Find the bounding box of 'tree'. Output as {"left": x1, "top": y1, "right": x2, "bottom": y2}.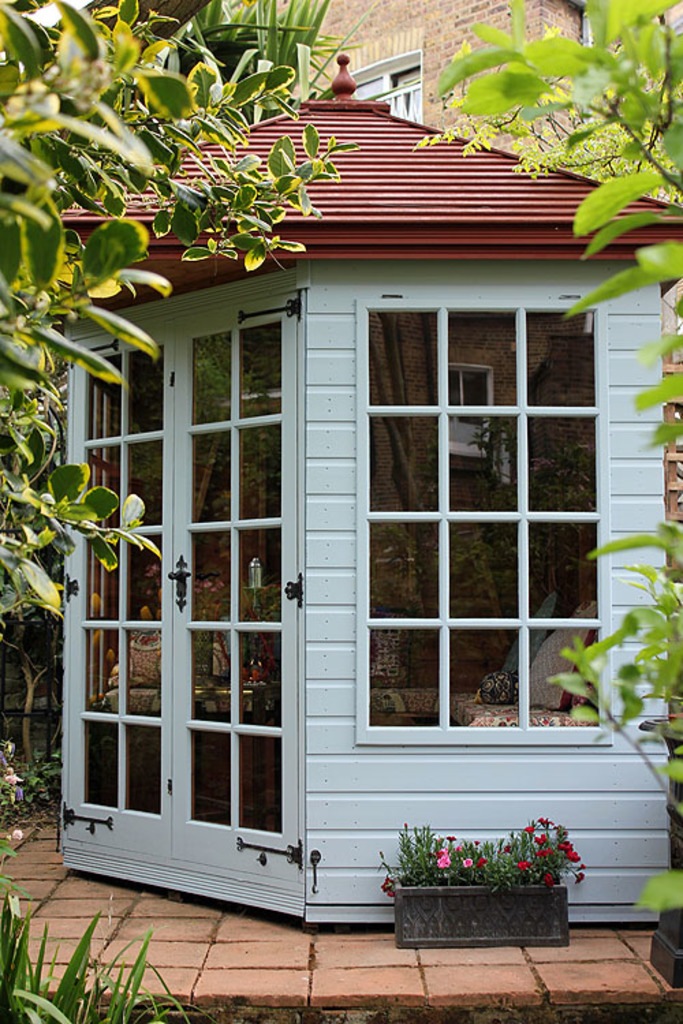
{"left": 411, "top": 0, "right": 682, "bottom": 949}.
